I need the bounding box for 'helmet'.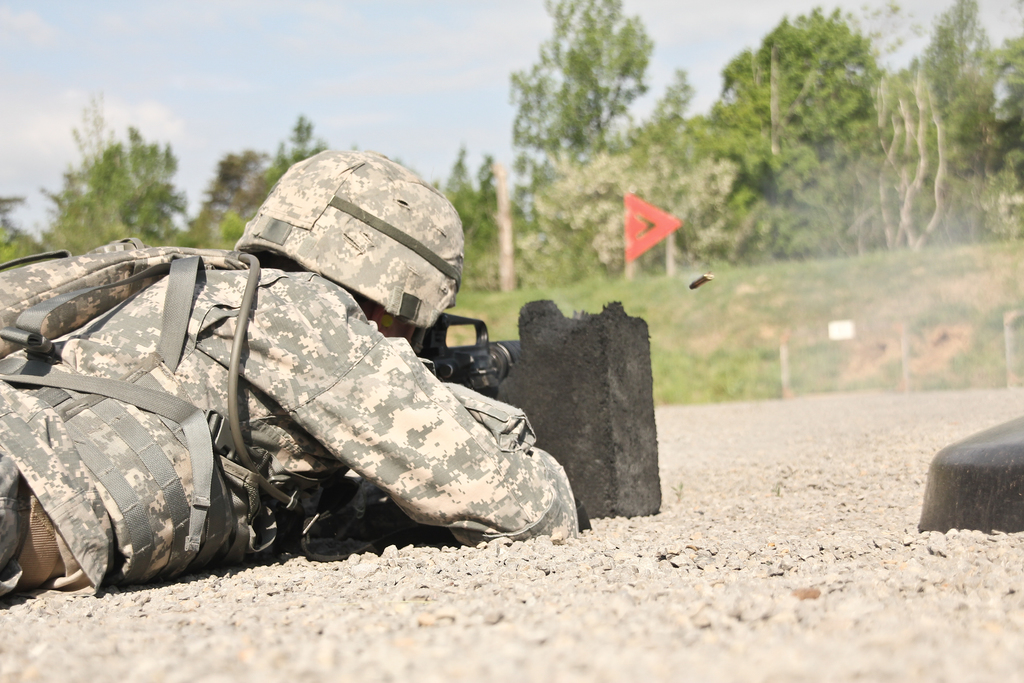
Here it is: bbox=(231, 176, 486, 327).
